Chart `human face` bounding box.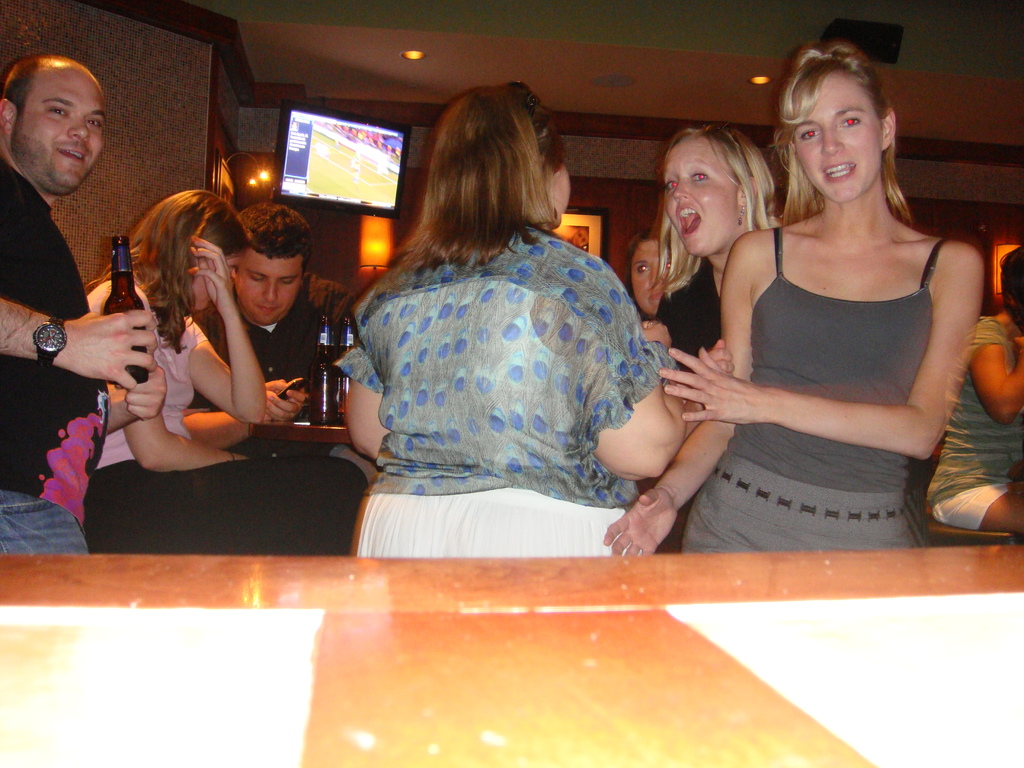
Charted: (x1=630, y1=239, x2=671, y2=317).
